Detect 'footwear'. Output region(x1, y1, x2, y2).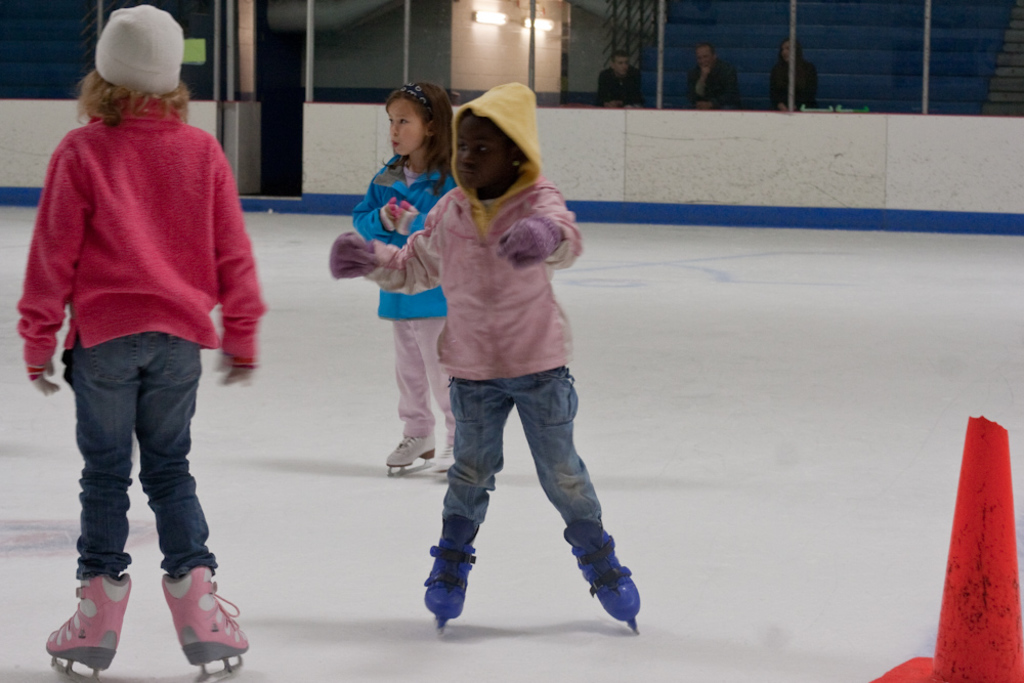
region(564, 518, 642, 624).
